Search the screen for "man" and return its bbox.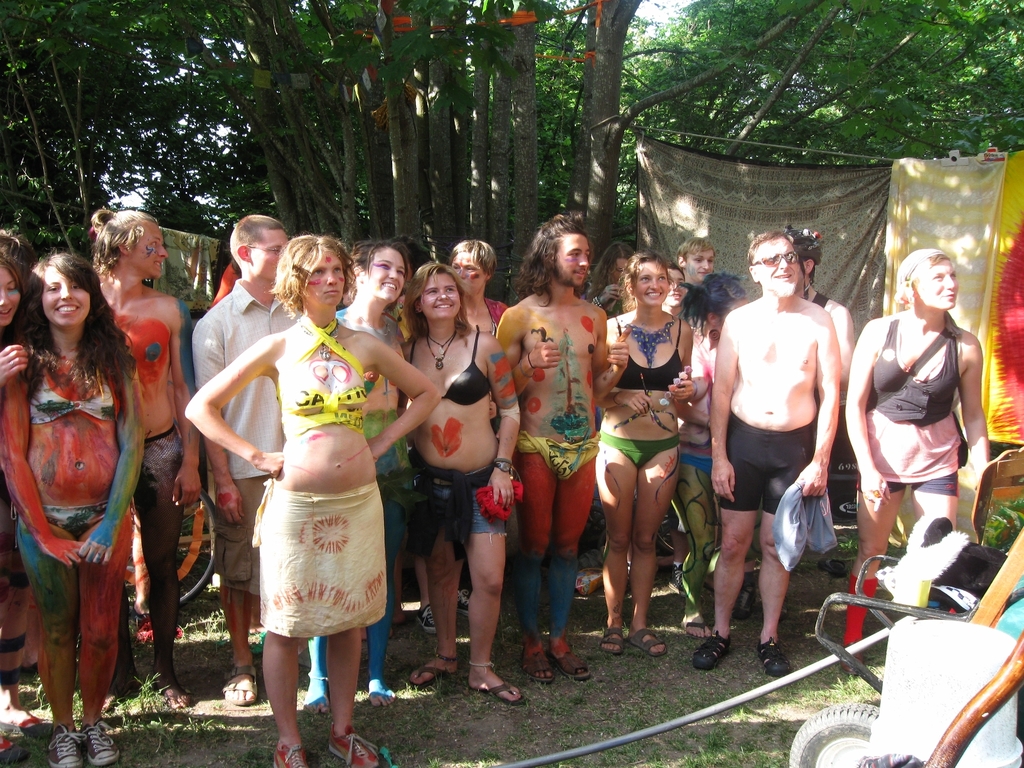
Found: <region>692, 236, 838, 678</region>.
